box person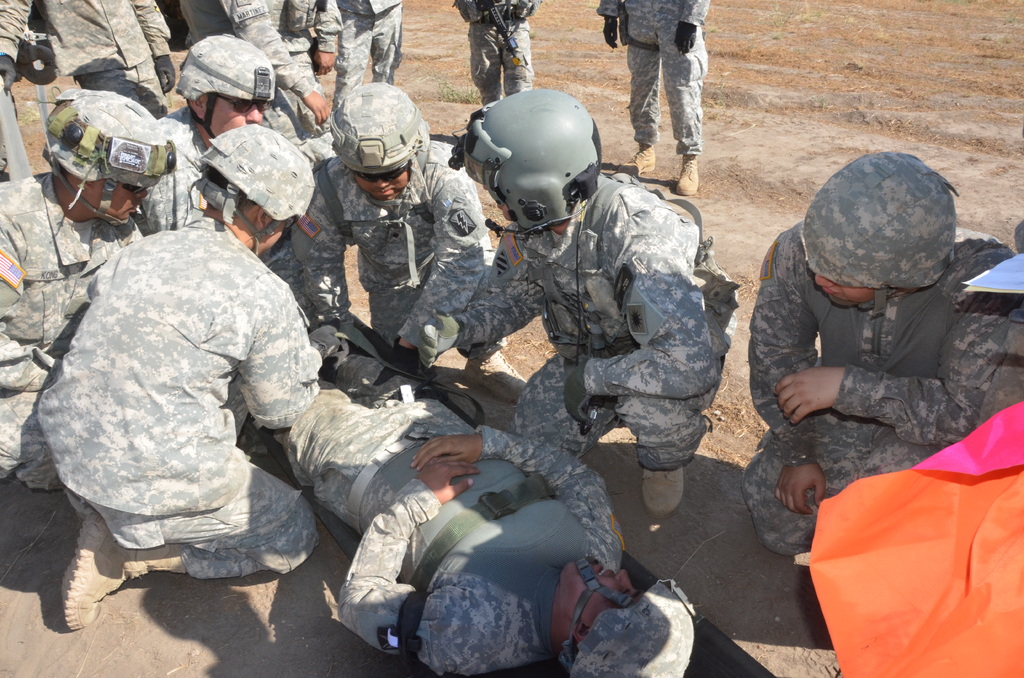
[left=133, top=31, right=293, bottom=237]
